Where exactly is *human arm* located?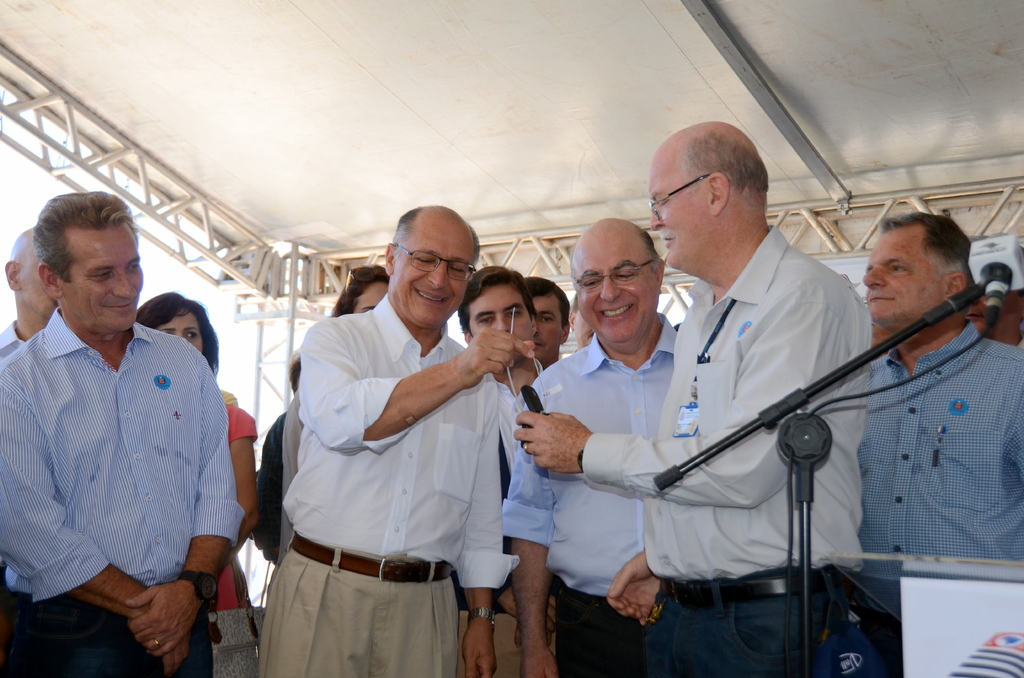
Its bounding box is 225 400 253 565.
